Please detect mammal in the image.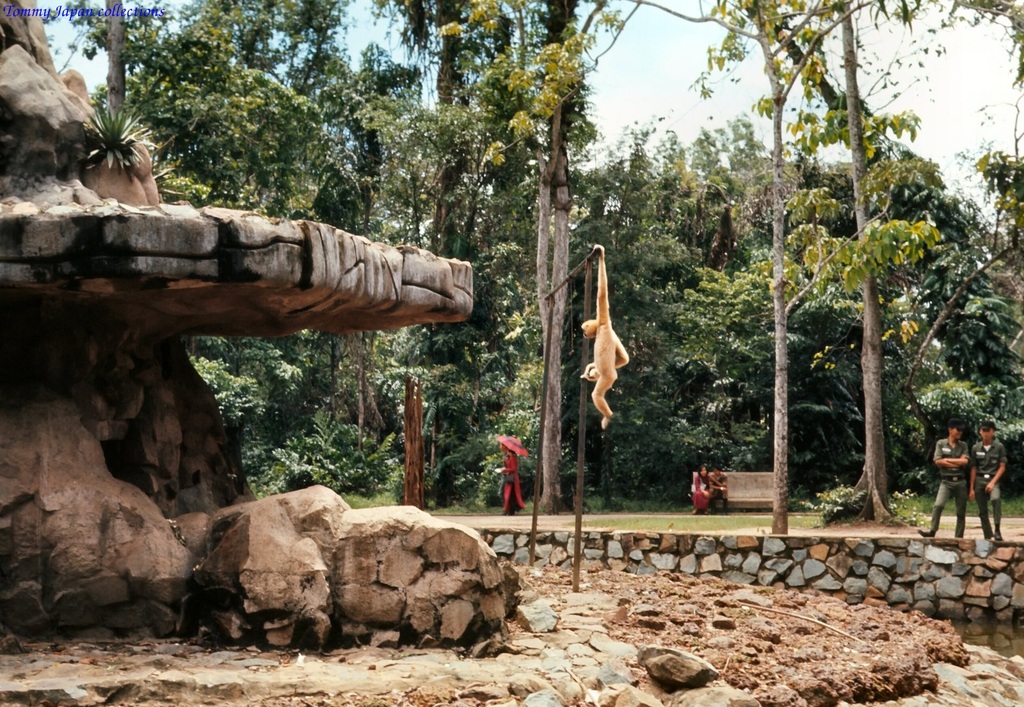
<region>708, 462, 728, 514</region>.
